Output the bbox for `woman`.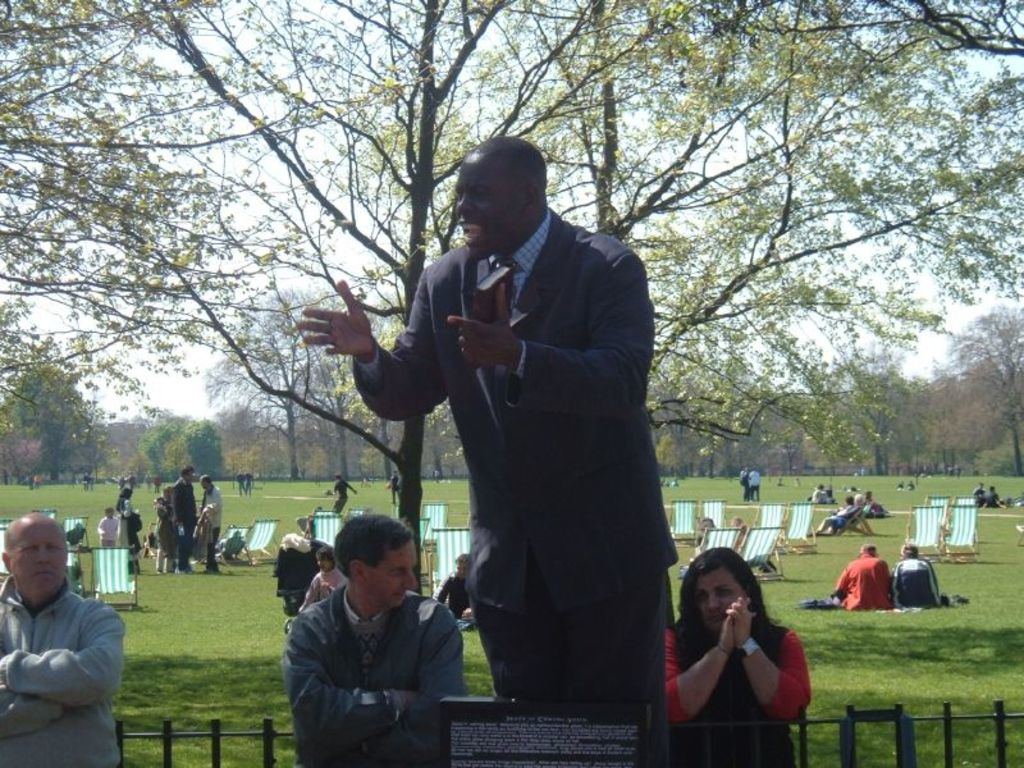
pyautogui.locateOnScreen(293, 540, 347, 611).
